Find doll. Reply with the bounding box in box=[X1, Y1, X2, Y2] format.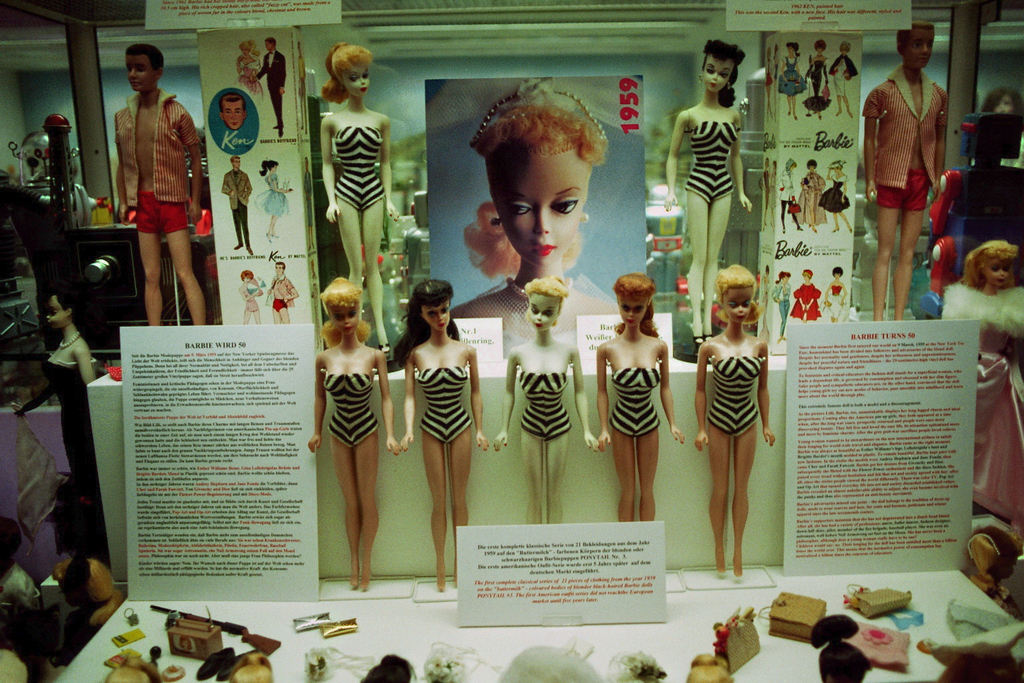
box=[451, 79, 629, 355].
